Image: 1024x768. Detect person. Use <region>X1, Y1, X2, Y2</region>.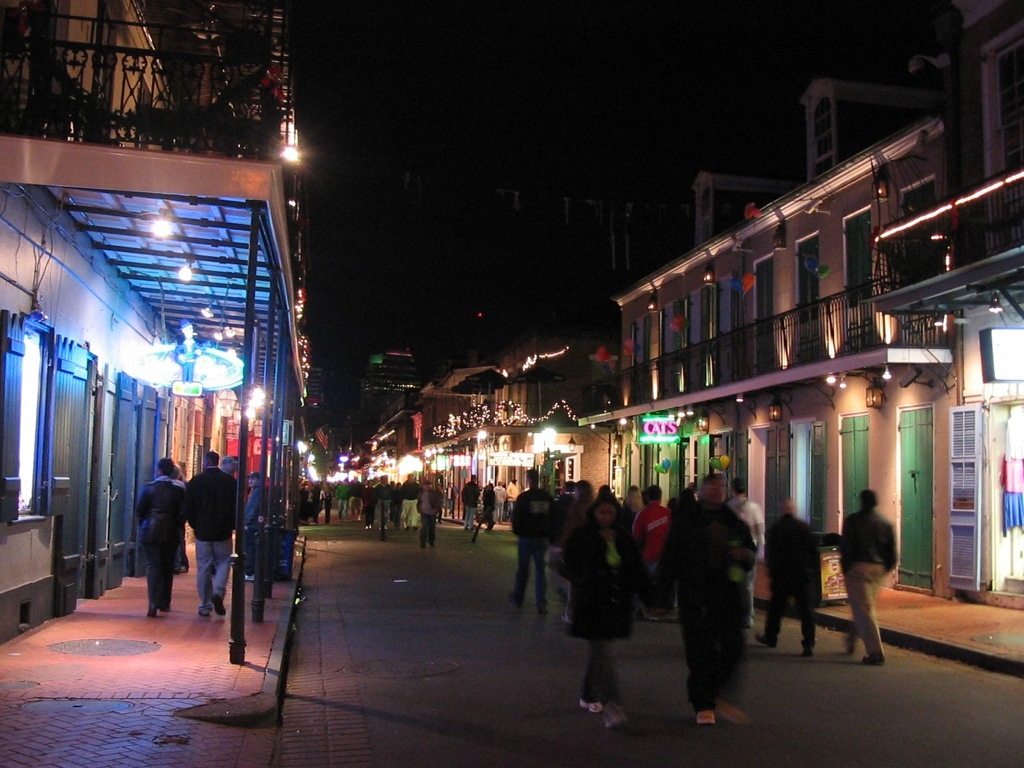
<region>142, 465, 192, 624</region>.
